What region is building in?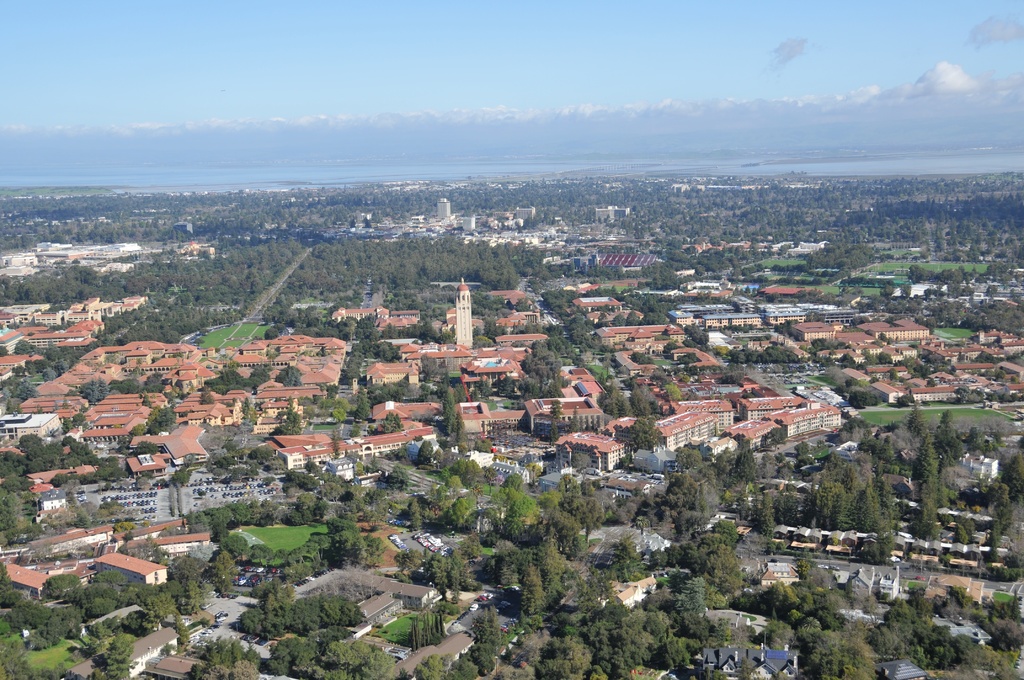
x1=458, y1=209, x2=476, y2=238.
